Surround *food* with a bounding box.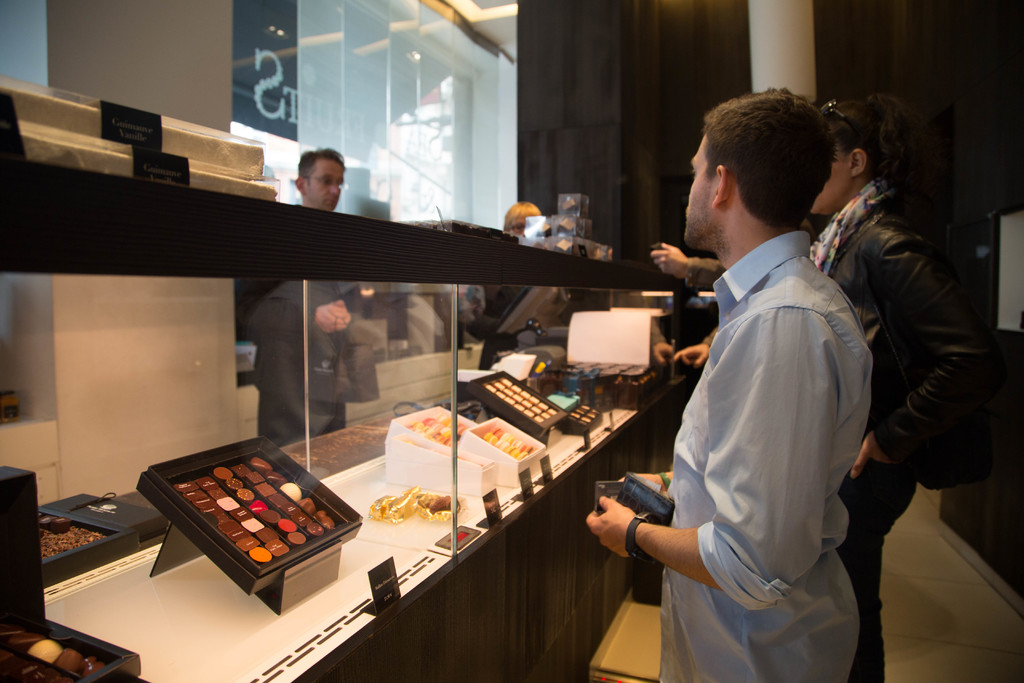
bbox(476, 373, 566, 425).
